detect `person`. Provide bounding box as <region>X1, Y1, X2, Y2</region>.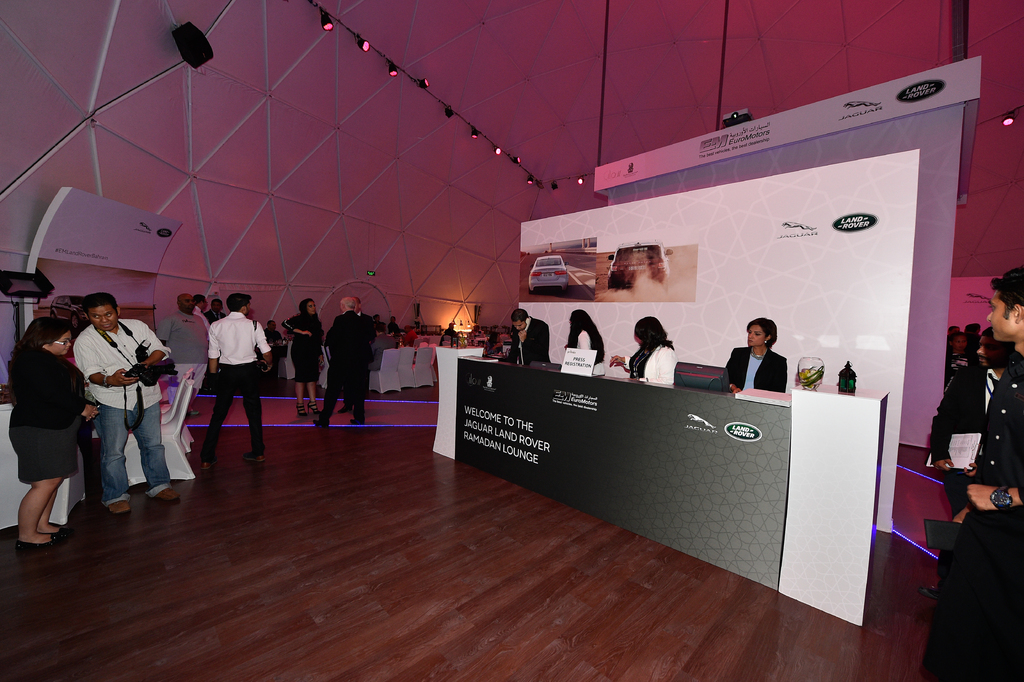
<region>925, 267, 1023, 681</region>.
